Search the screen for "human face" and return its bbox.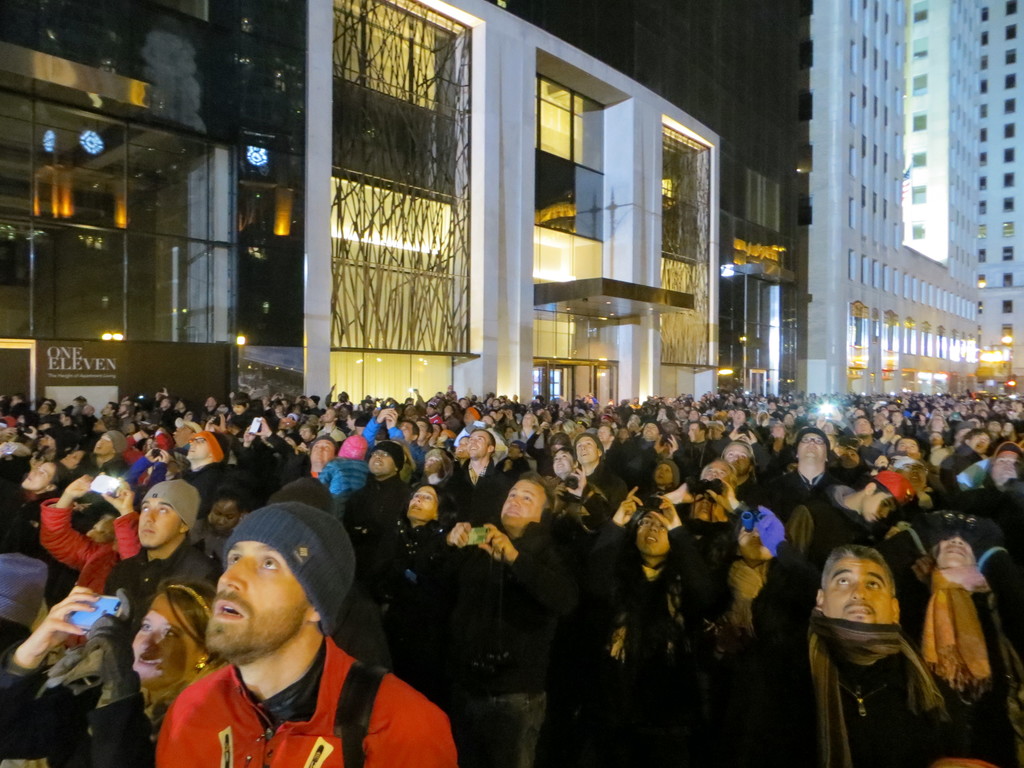
Found: (left=719, top=442, right=747, bottom=472).
